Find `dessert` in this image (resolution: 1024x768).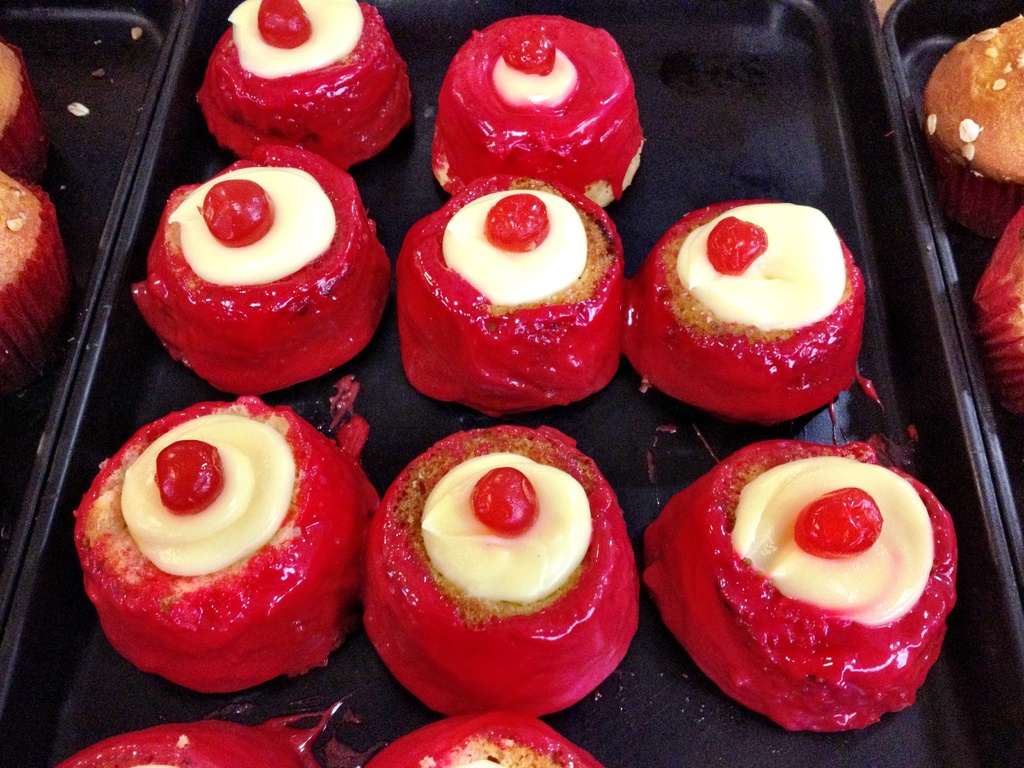
pyautogui.locateOnScreen(394, 177, 623, 414).
